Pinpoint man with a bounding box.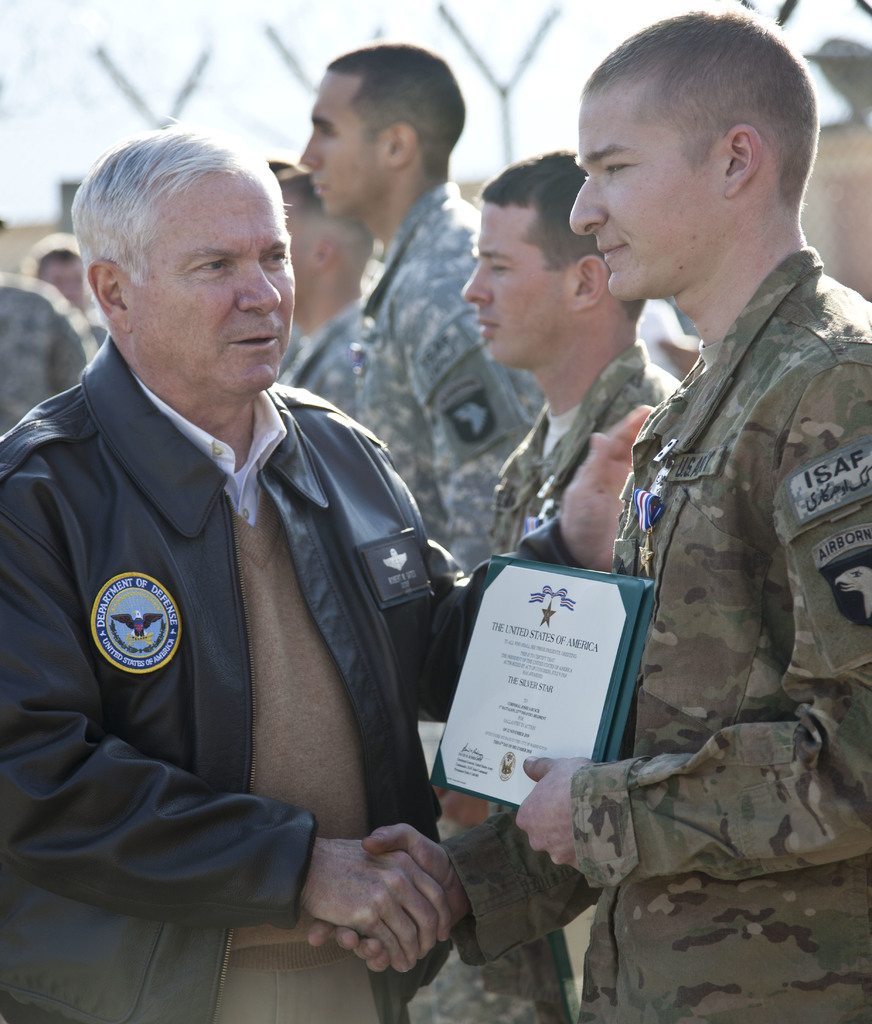
<bbox>0, 141, 664, 1023</bbox>.
